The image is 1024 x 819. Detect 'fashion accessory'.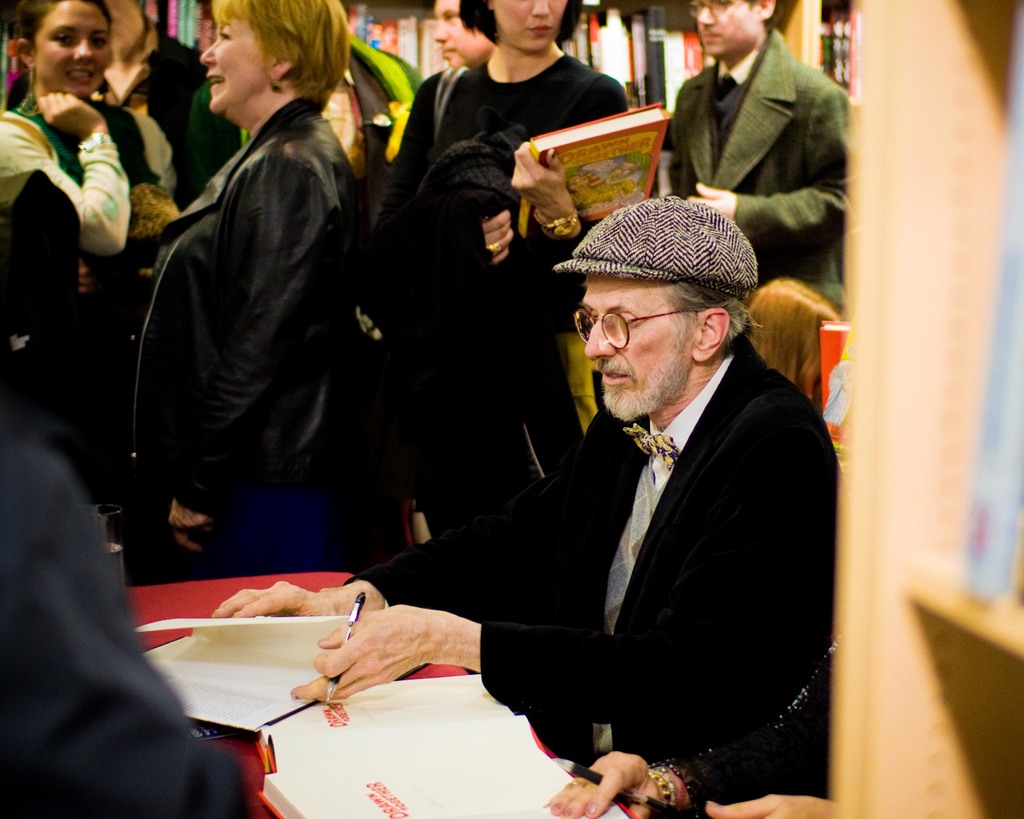
Detection: [620, 418, 680, 473].
